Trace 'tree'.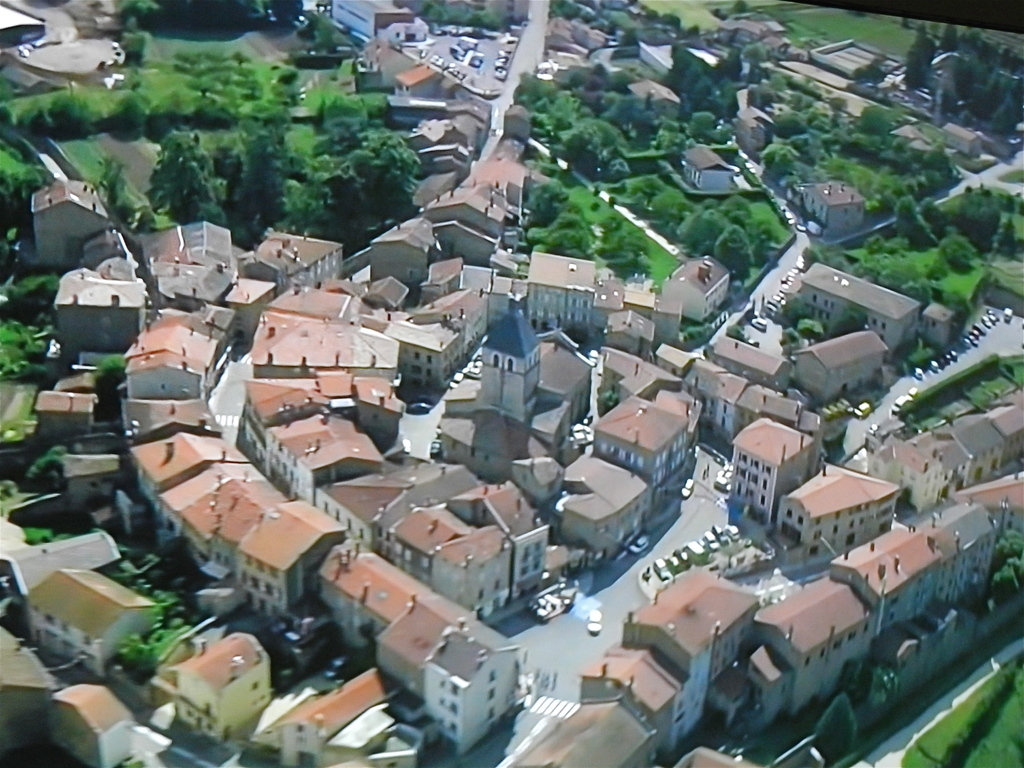
Traced to 991, 532, 1023, 564.
